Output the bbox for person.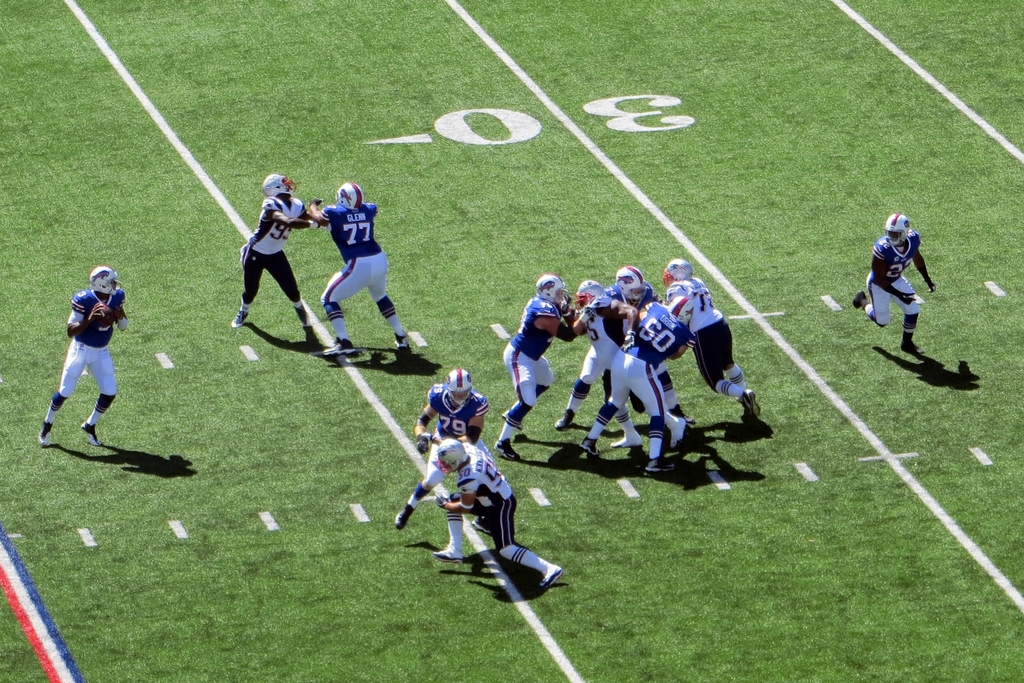
{"x1": 847, "y1": 206, "x2": 940, "y2": 359}.
